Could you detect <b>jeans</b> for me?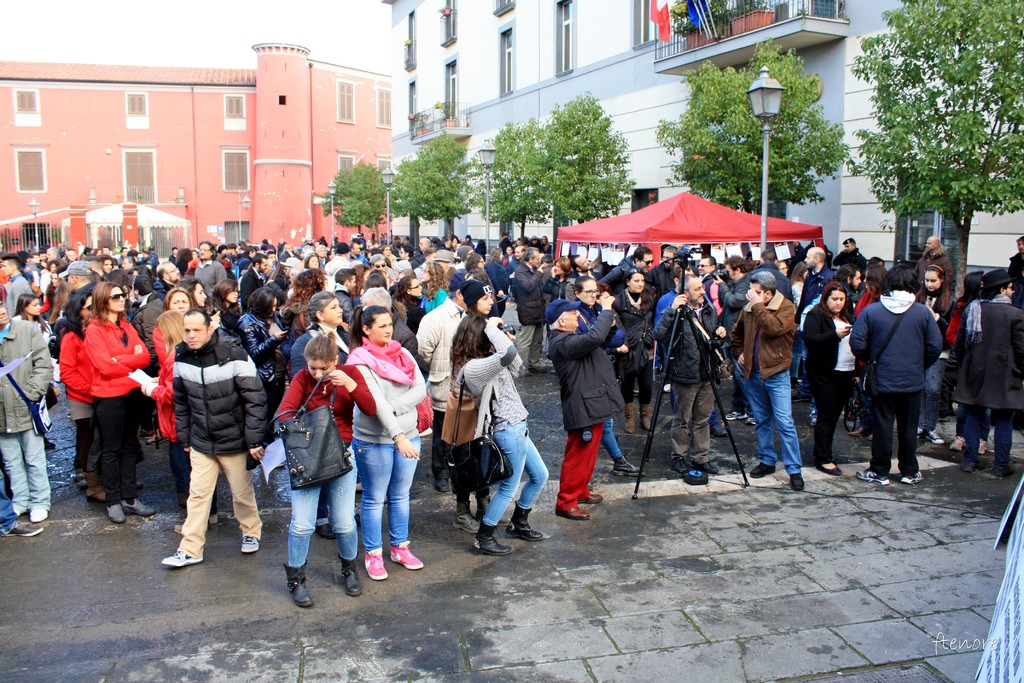
Detection result: locate(964, 412, 1017, 466).
